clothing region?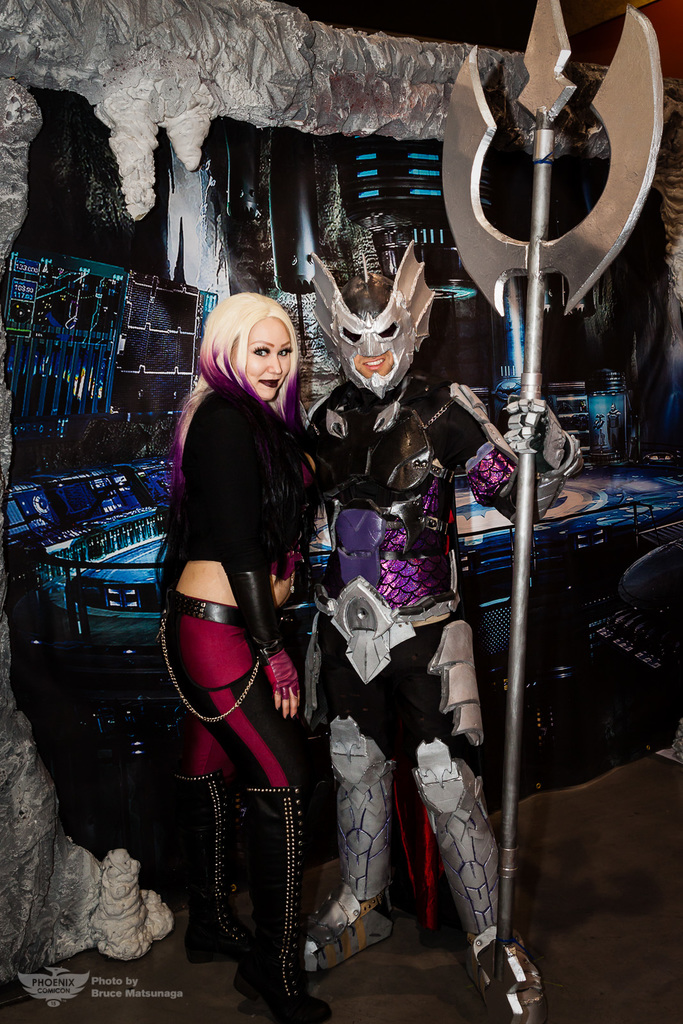
Rect(287, 364, 568, 964)
